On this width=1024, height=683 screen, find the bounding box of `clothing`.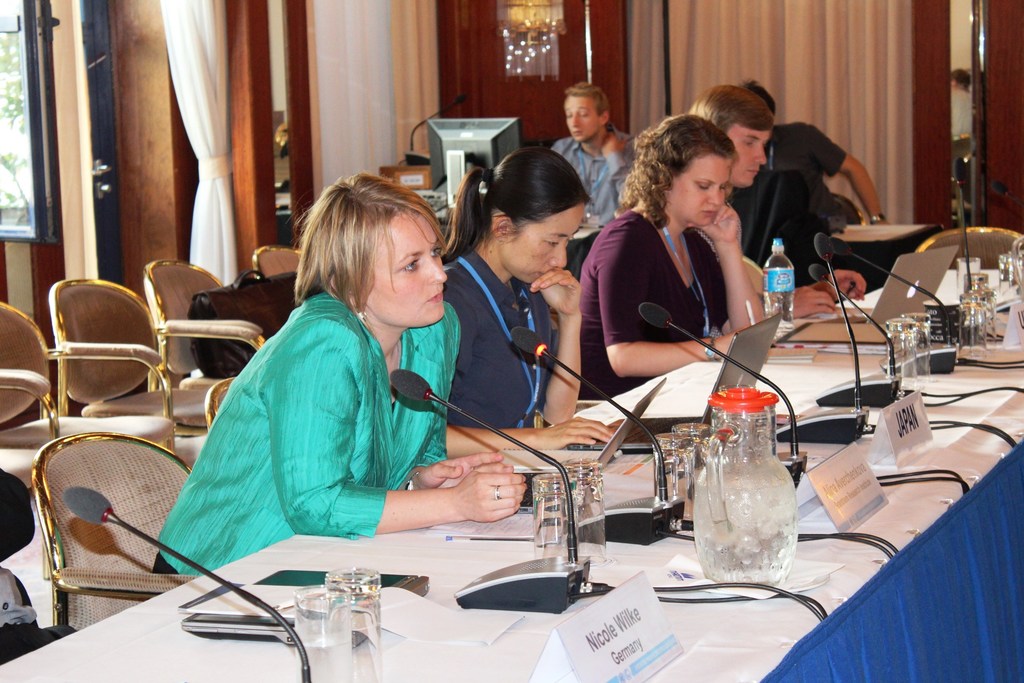
Bounding box: left=447, top=250, right=552, bottom=424.
